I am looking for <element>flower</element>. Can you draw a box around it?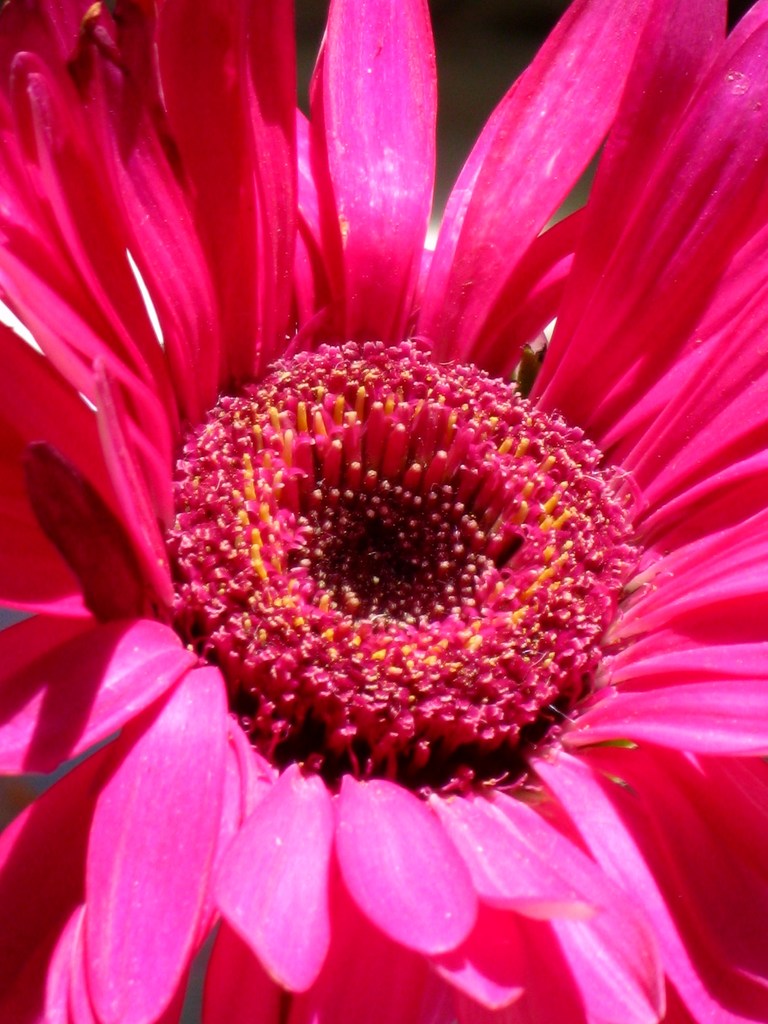
Sure, the bounding box is BBox(0, 0, 767, 1023).
